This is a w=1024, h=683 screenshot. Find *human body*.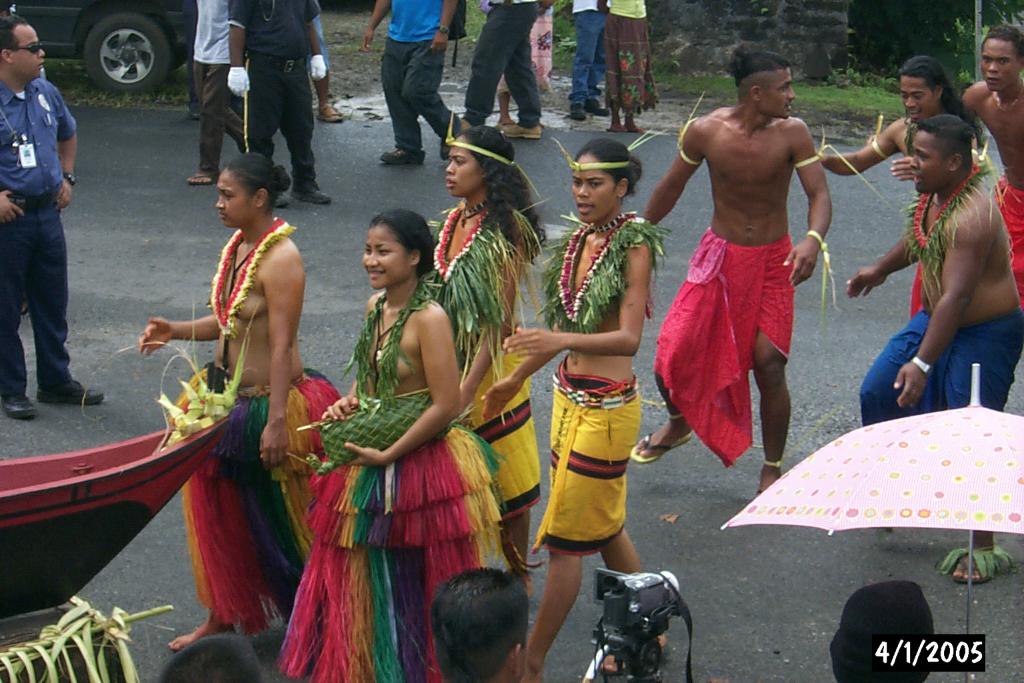
Bounding box: {"left": 852, "top": 82, "right": 1013, "bottom": 471}.
